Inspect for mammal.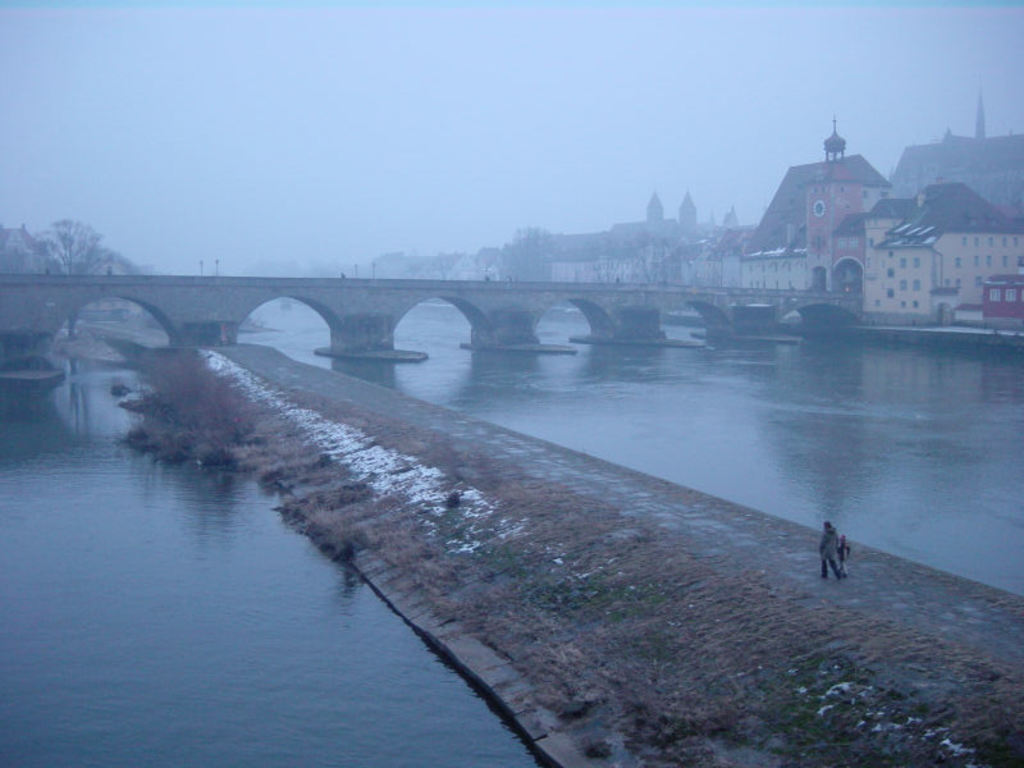
Inspection: 507,275,508,283.
